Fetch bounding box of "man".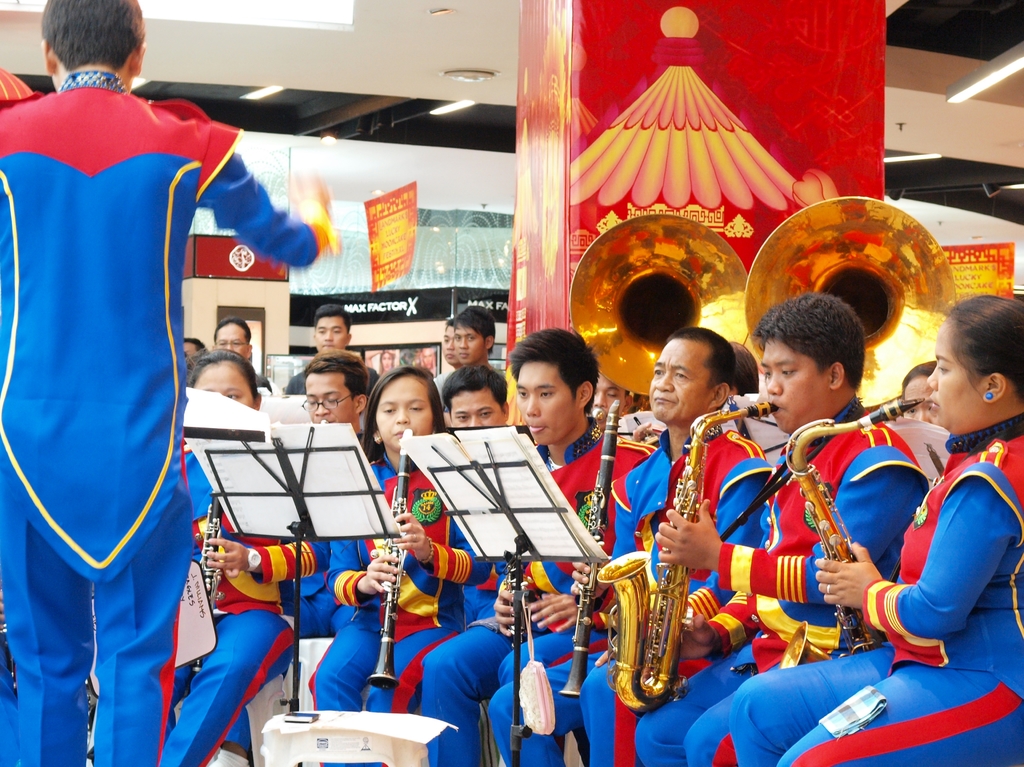
Bbox: [402, 324, 659, 766].
